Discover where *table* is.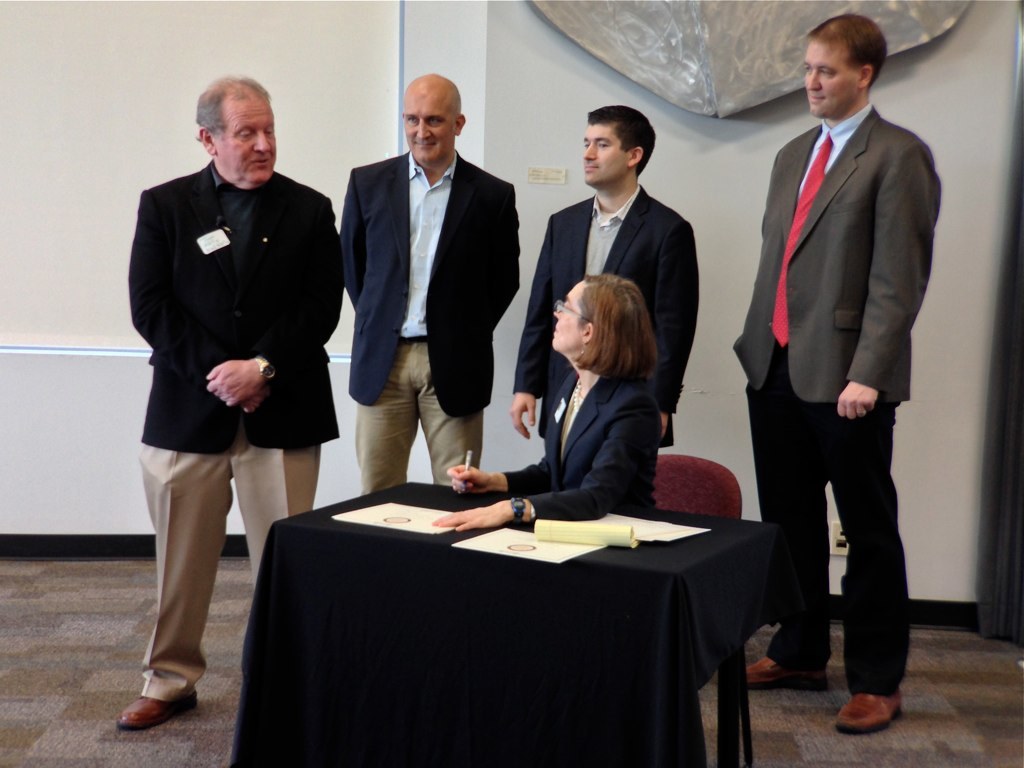
Discovered at <box>272,474,789,767</box>.
